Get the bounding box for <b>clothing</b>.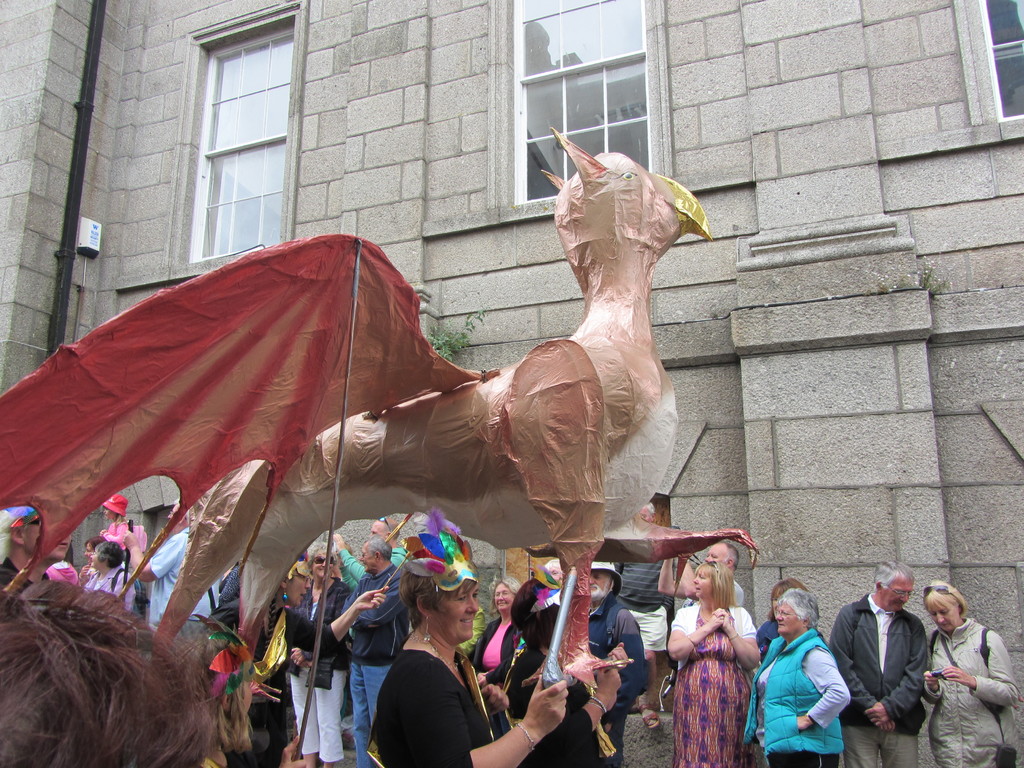
bbox=(462, 606, 525, 692).
